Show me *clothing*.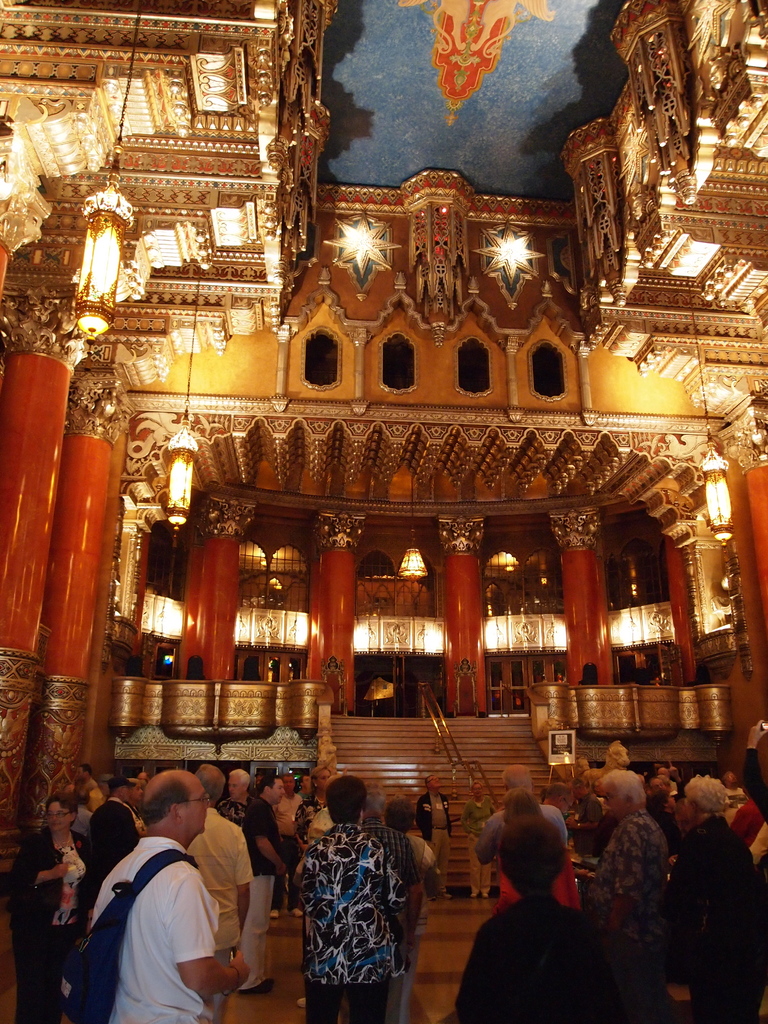
*clothing* is here: bbox=[84, 796, 142, 905].
